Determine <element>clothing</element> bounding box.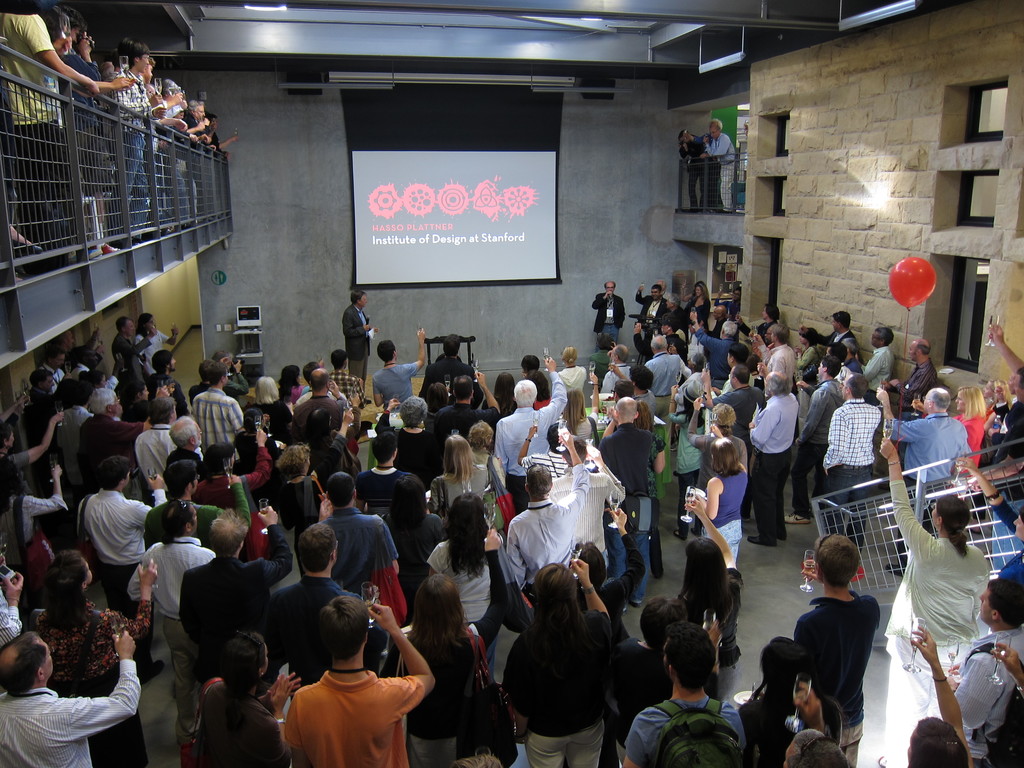
Determined: [321,502,410,606].
